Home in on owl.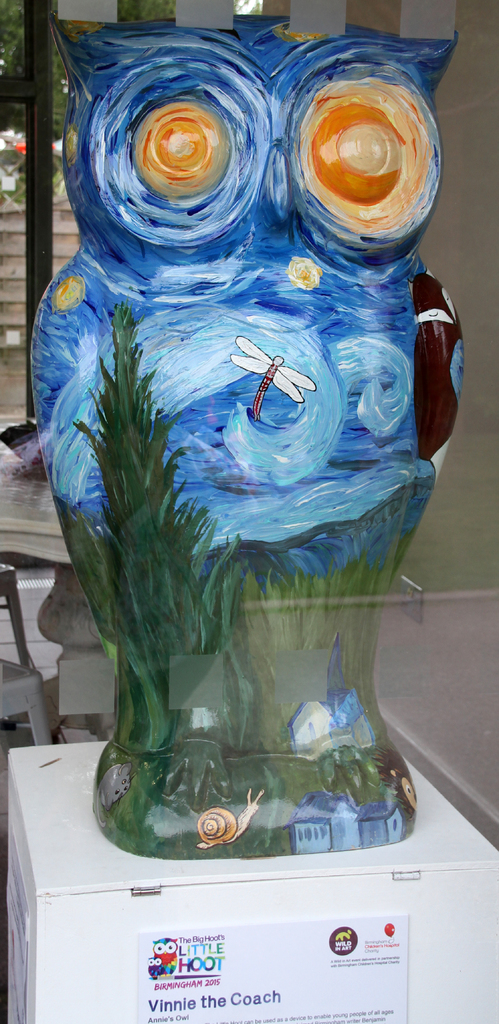
Homed in at box(26, 13, 452, 794).
